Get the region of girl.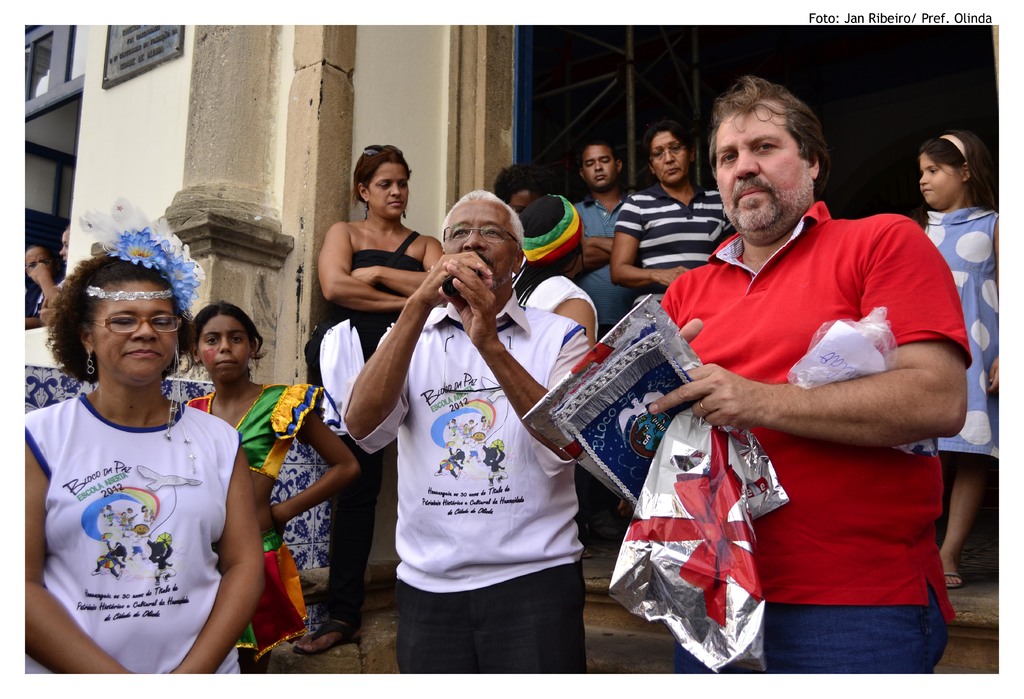
BBox(181, 300, 360, 671).
